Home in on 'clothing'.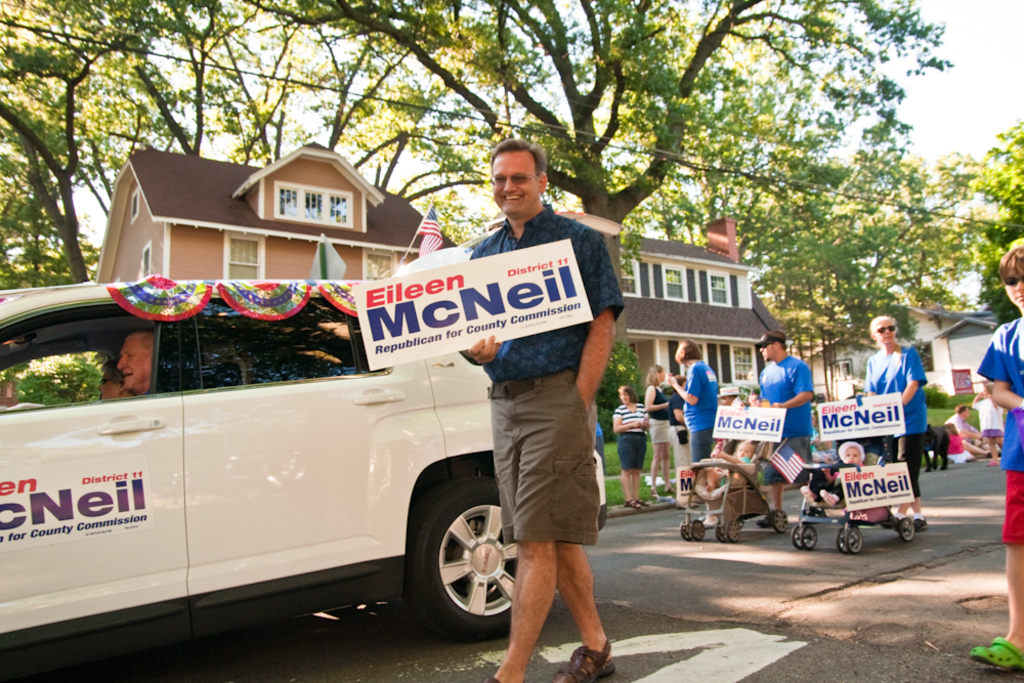
Homed in at detection(617, 395, 652, 470).
